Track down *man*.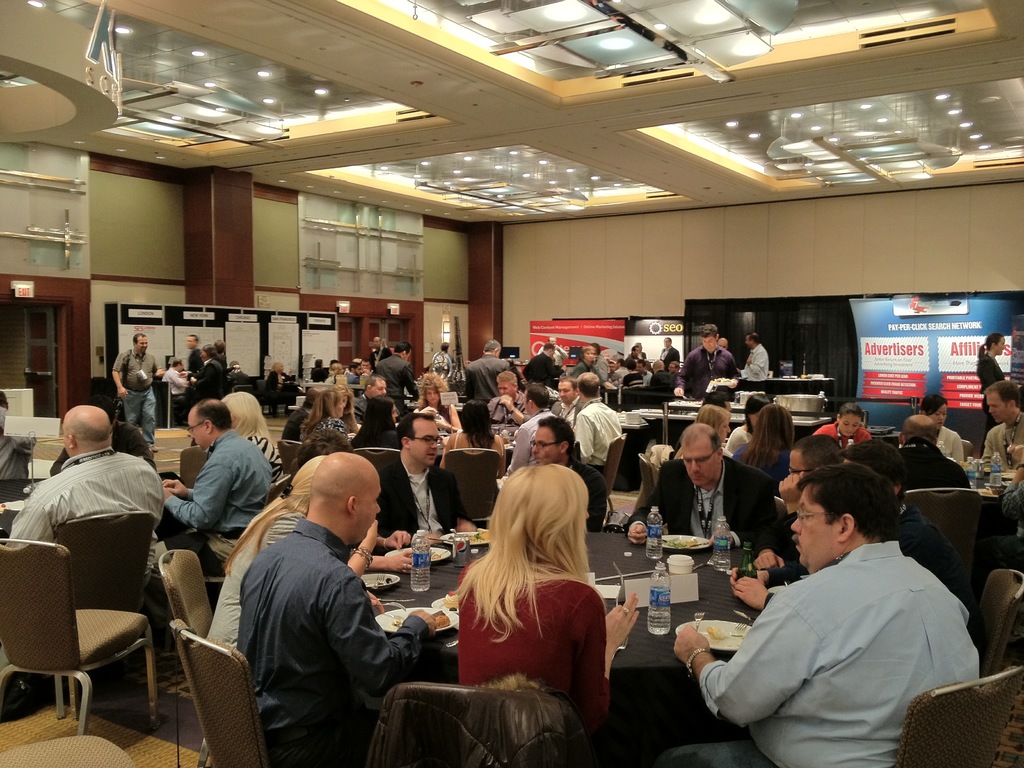
Tracked to <box>369,334,390,367</box>.
